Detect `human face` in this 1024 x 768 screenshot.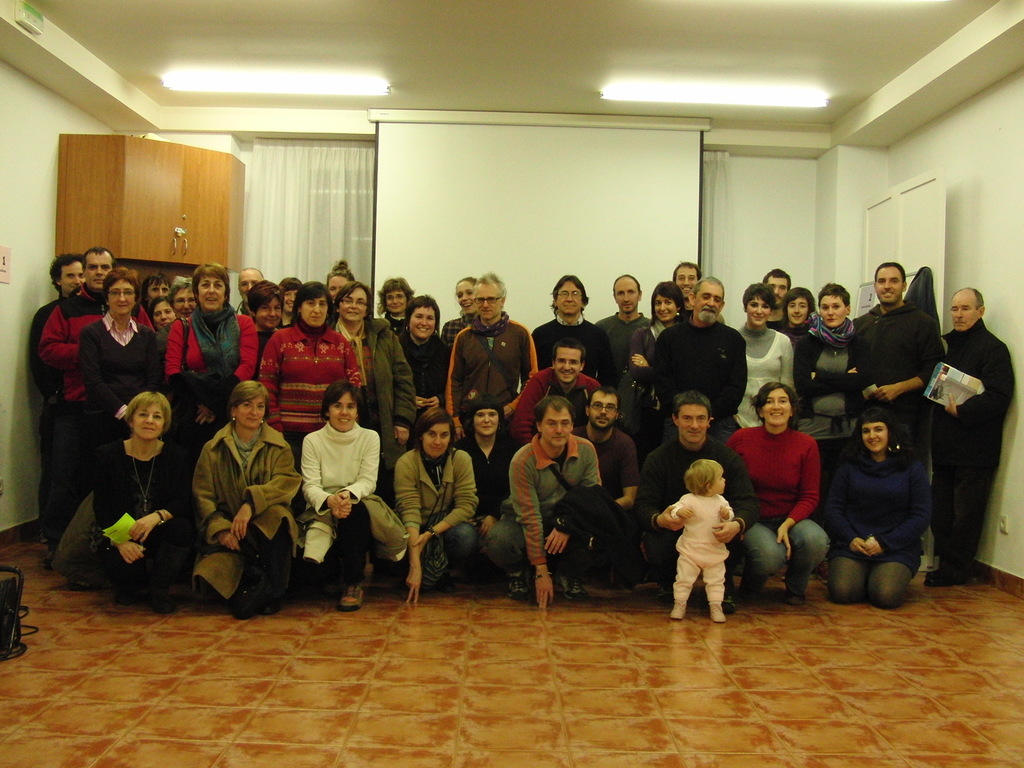
Detection: 459, 284, 476, 311.
